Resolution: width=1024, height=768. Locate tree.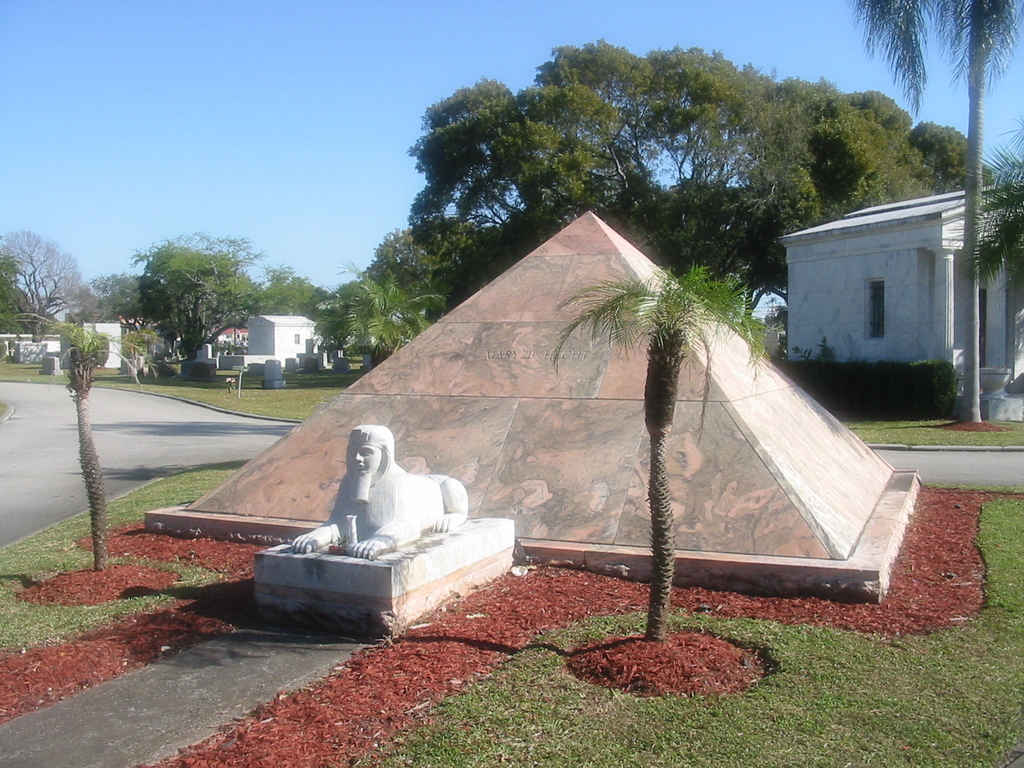
{"left": 0, "top": 227, "right": 110, "bottom": 339}.
